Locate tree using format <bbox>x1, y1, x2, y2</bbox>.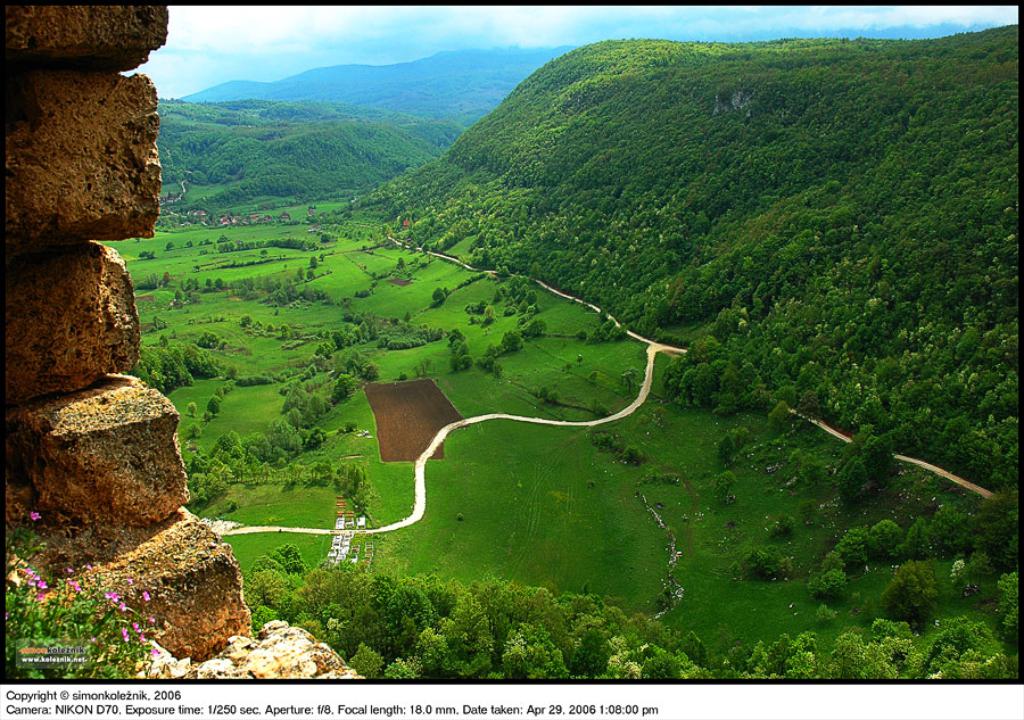
<bbox>432, 285, 445, 301</bbox>.
